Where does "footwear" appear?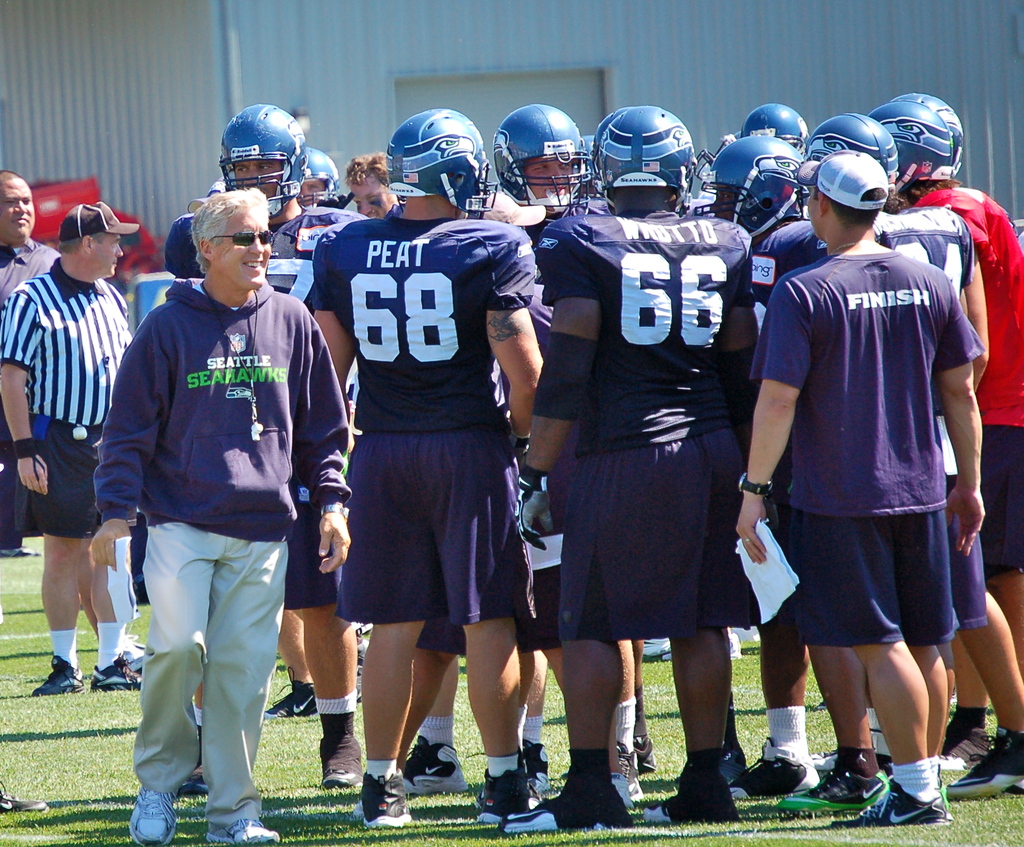
Appears at 463, 762, 534, 828.
